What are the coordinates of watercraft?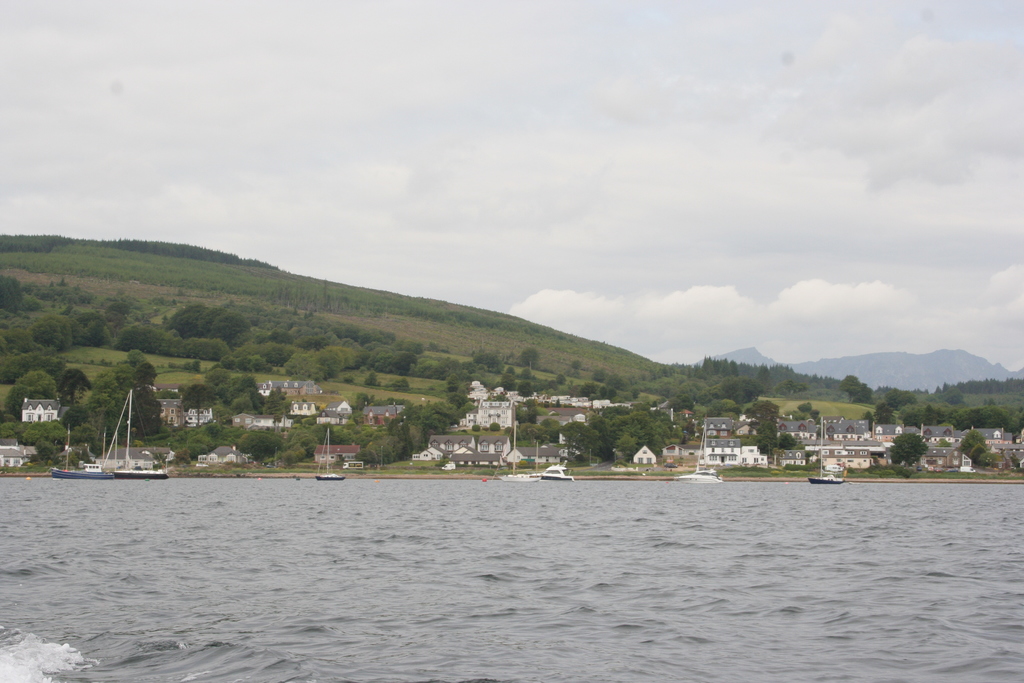
pyautogui.locateOnScreen(116, 390, 171, 479).
